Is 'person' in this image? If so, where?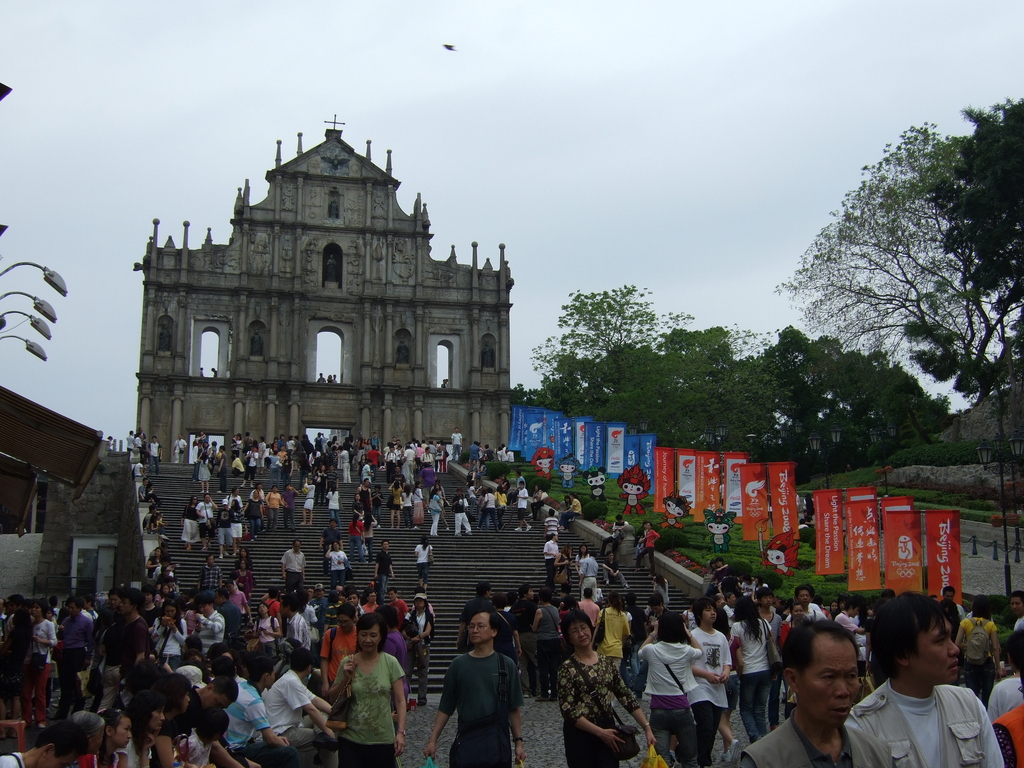
Yes, at bbox=(325, 256, 337, 282).
